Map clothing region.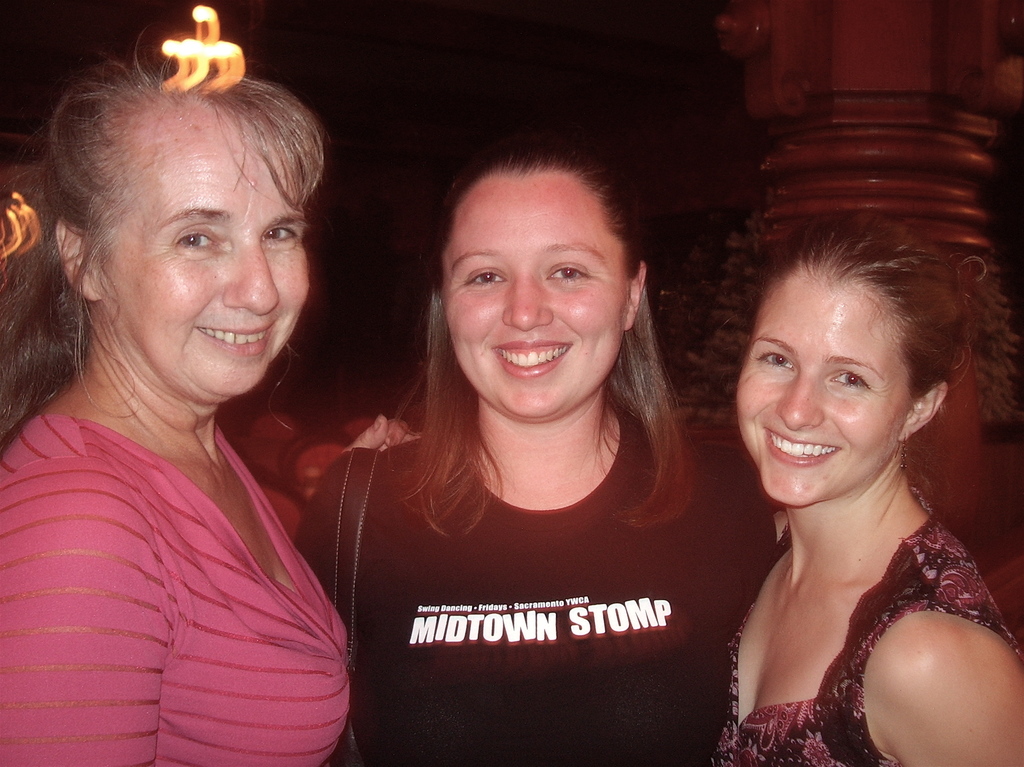
Mapped to (0,416,351,766).
